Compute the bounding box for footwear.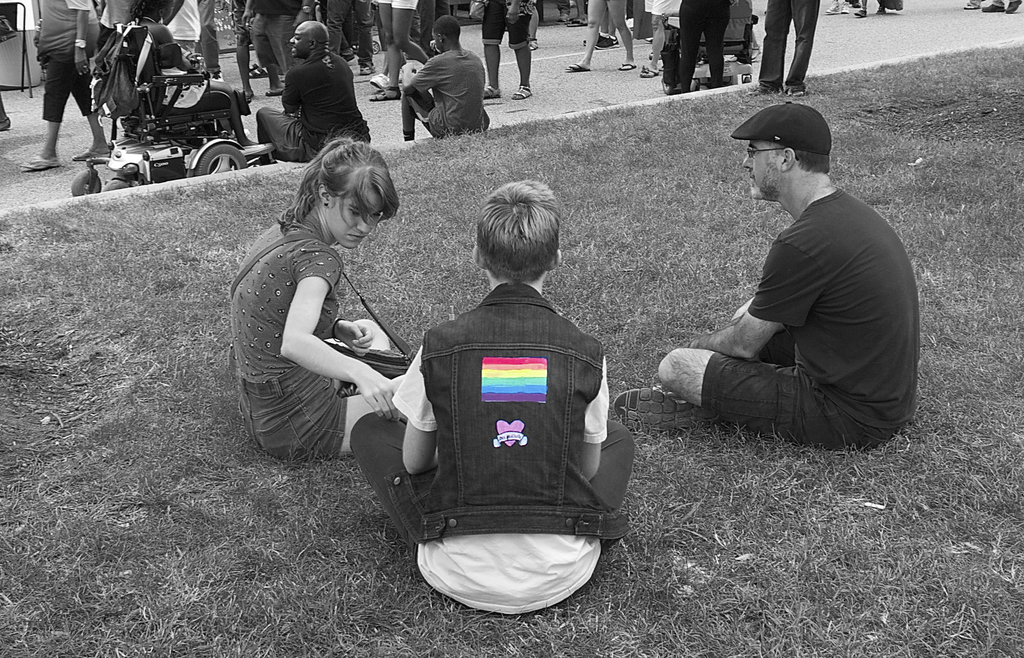
crop(564, 61, 591, 72).
